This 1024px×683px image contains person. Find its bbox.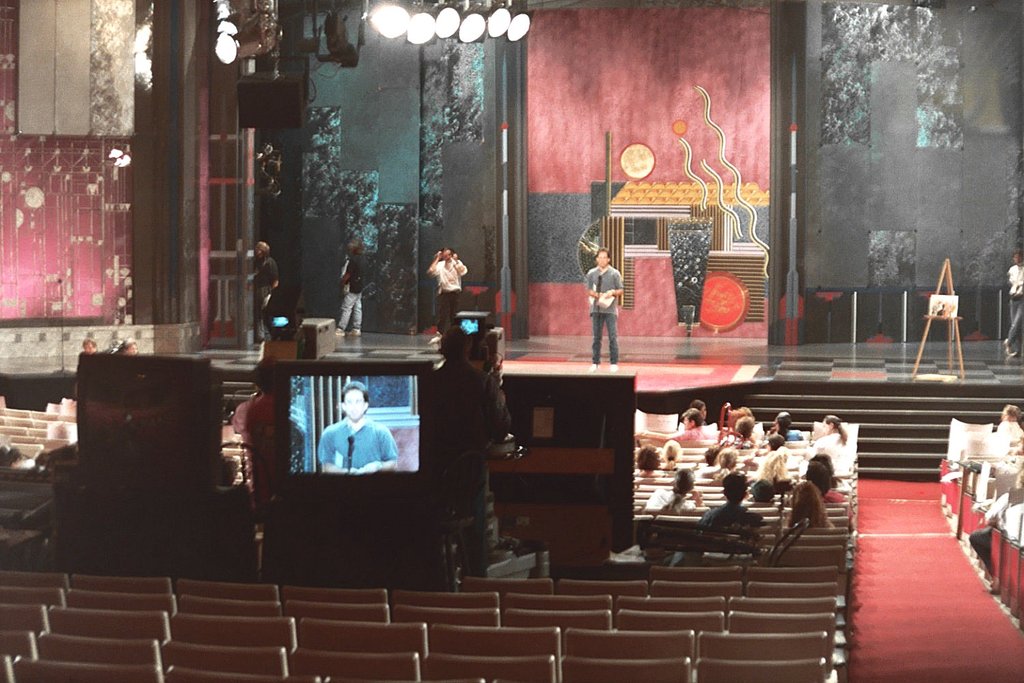
647 460 700 505.
